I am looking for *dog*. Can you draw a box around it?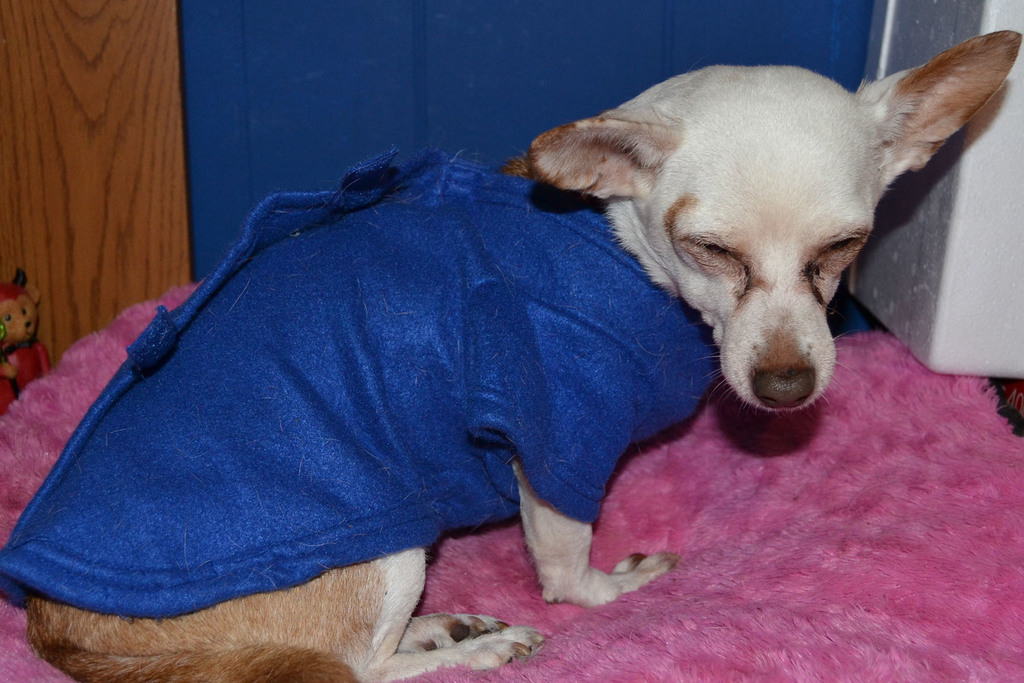
Sure, the bounding box is [x1=0, y1=29, x2=1021, y2=682].
